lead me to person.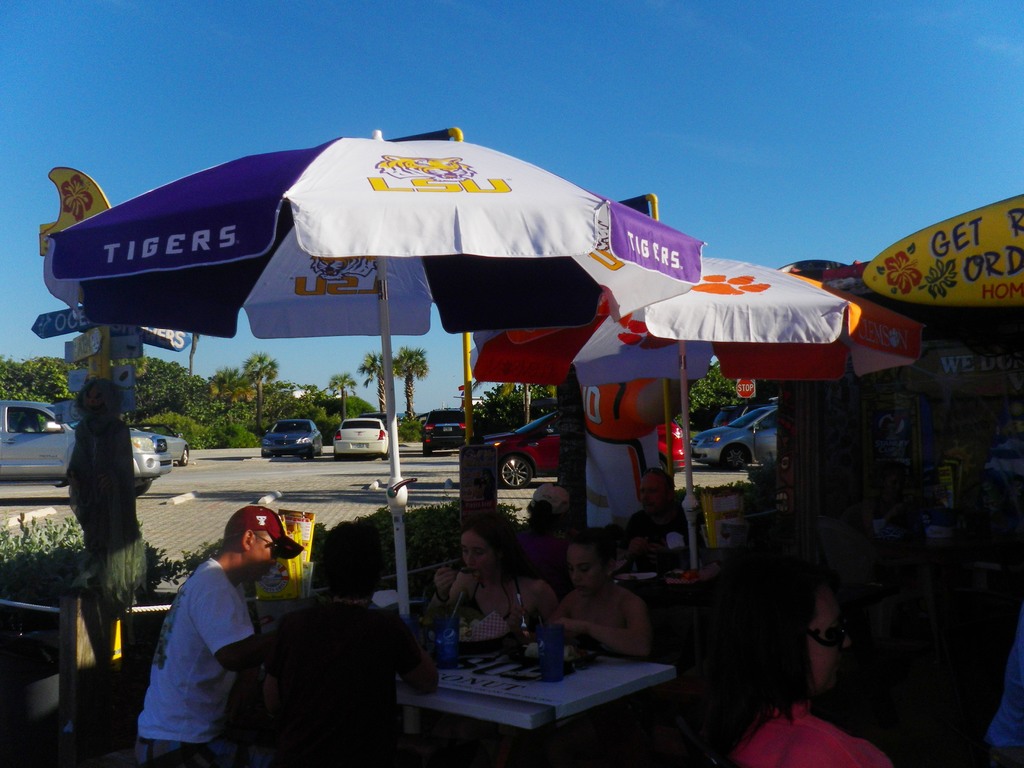
Lead to 543:519:654:659.
